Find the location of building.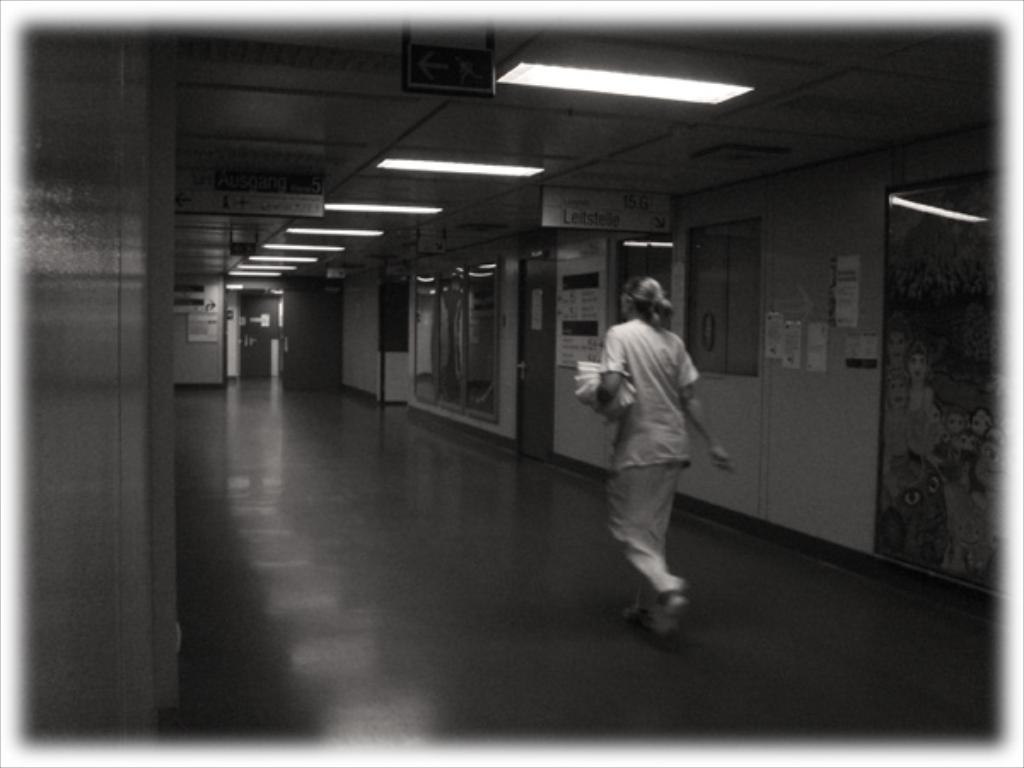
Location: {"x1": 26, "y1": 31, "x2": 995, "y2": 737}.
